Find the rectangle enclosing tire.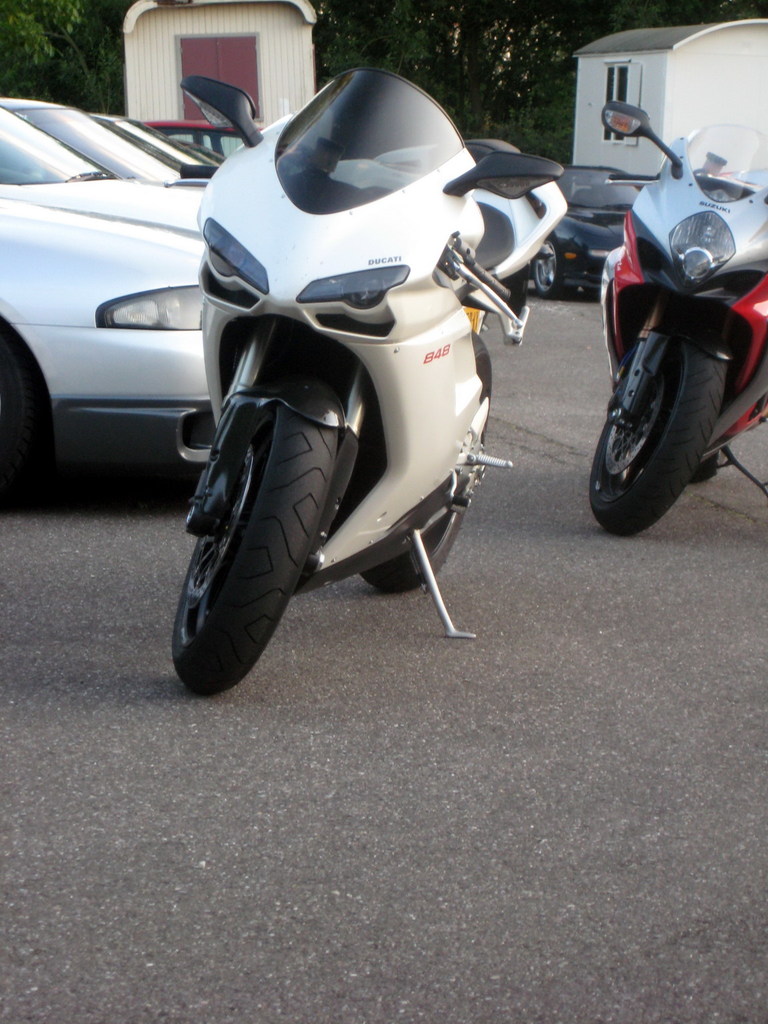
l=533, t=237, r=578, b=300.
